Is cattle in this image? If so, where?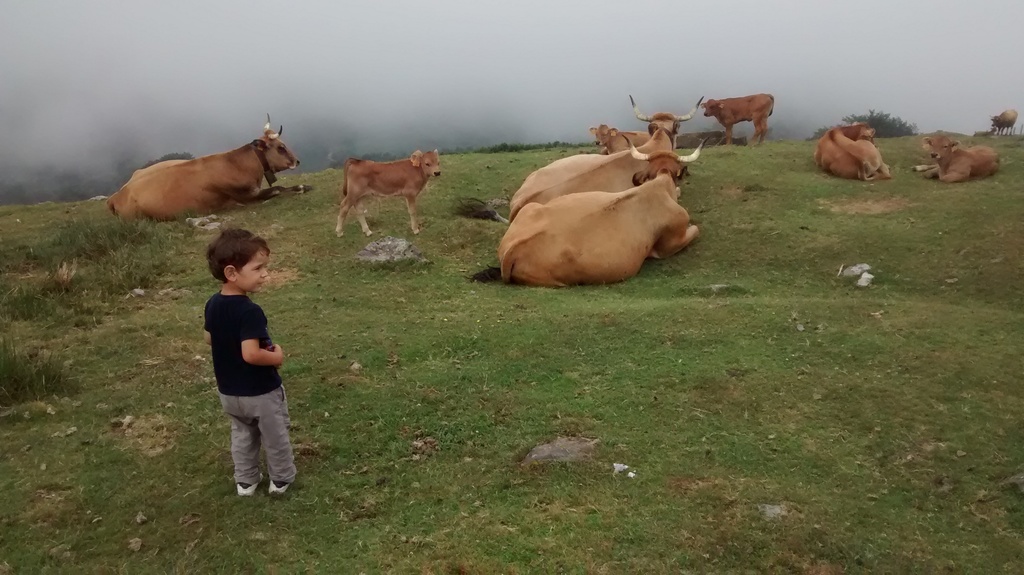
Yes, at crop(105, 113, 305, 216).
